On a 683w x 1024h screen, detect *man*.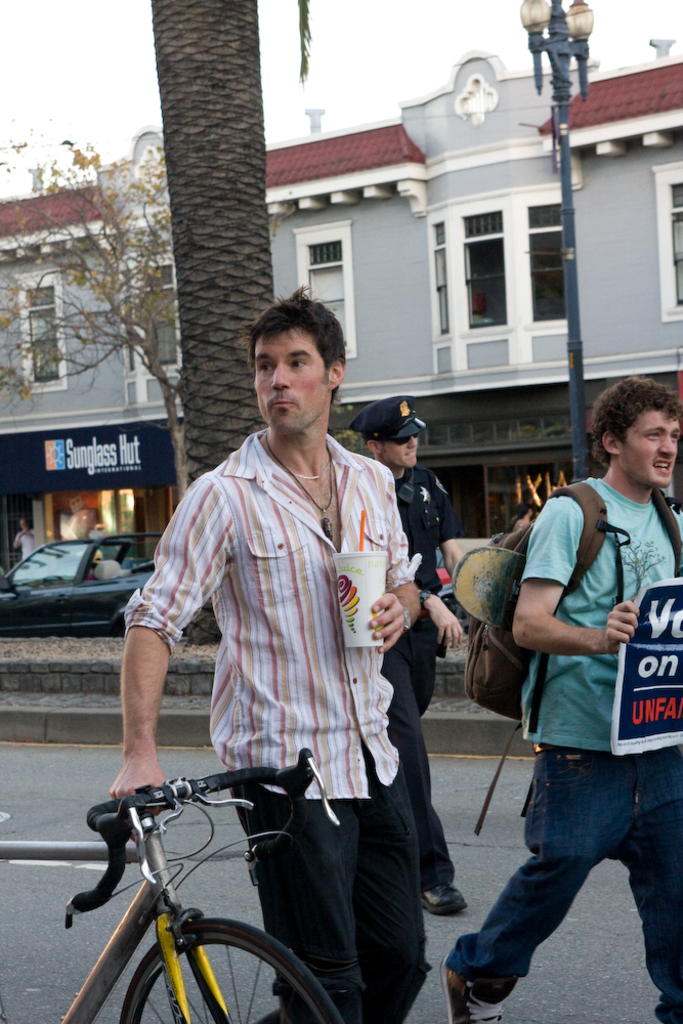
[347,396,473,914].
